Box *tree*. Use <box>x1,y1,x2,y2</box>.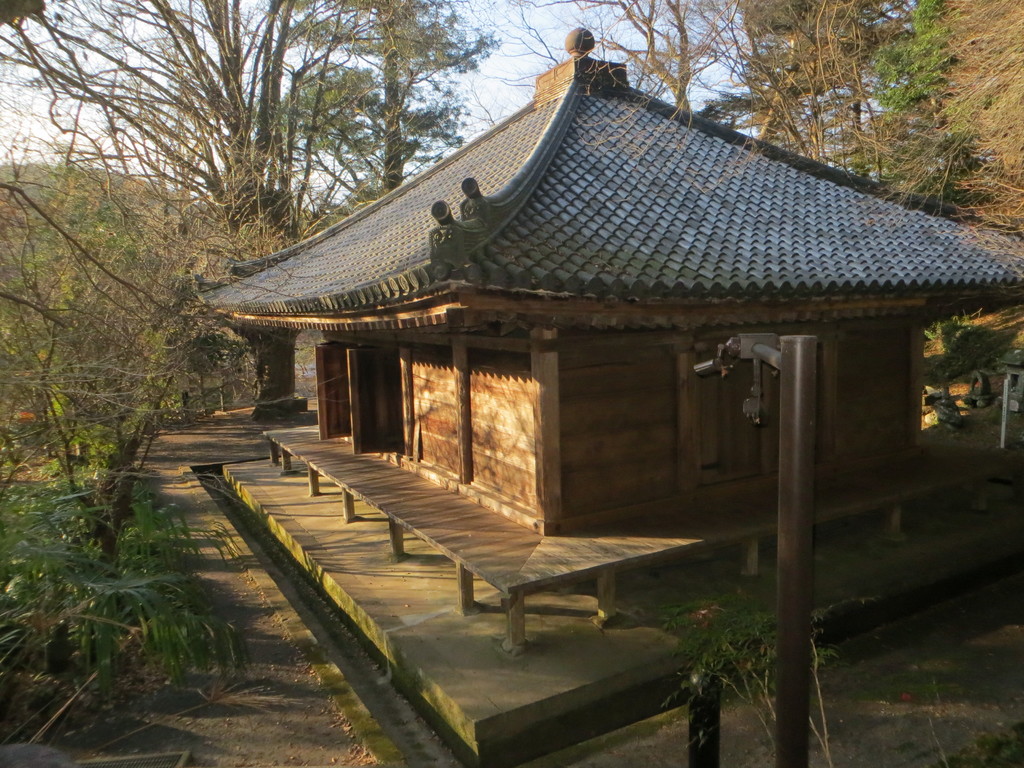
<box>625,574,851,767</box>.
